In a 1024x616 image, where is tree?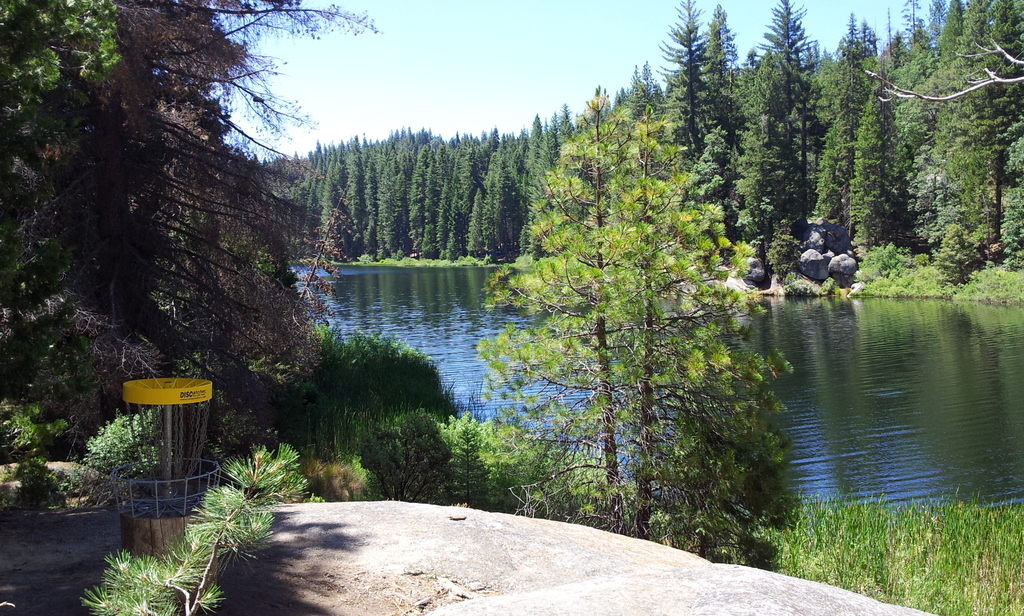
detection(465, 123, 519, 258).
